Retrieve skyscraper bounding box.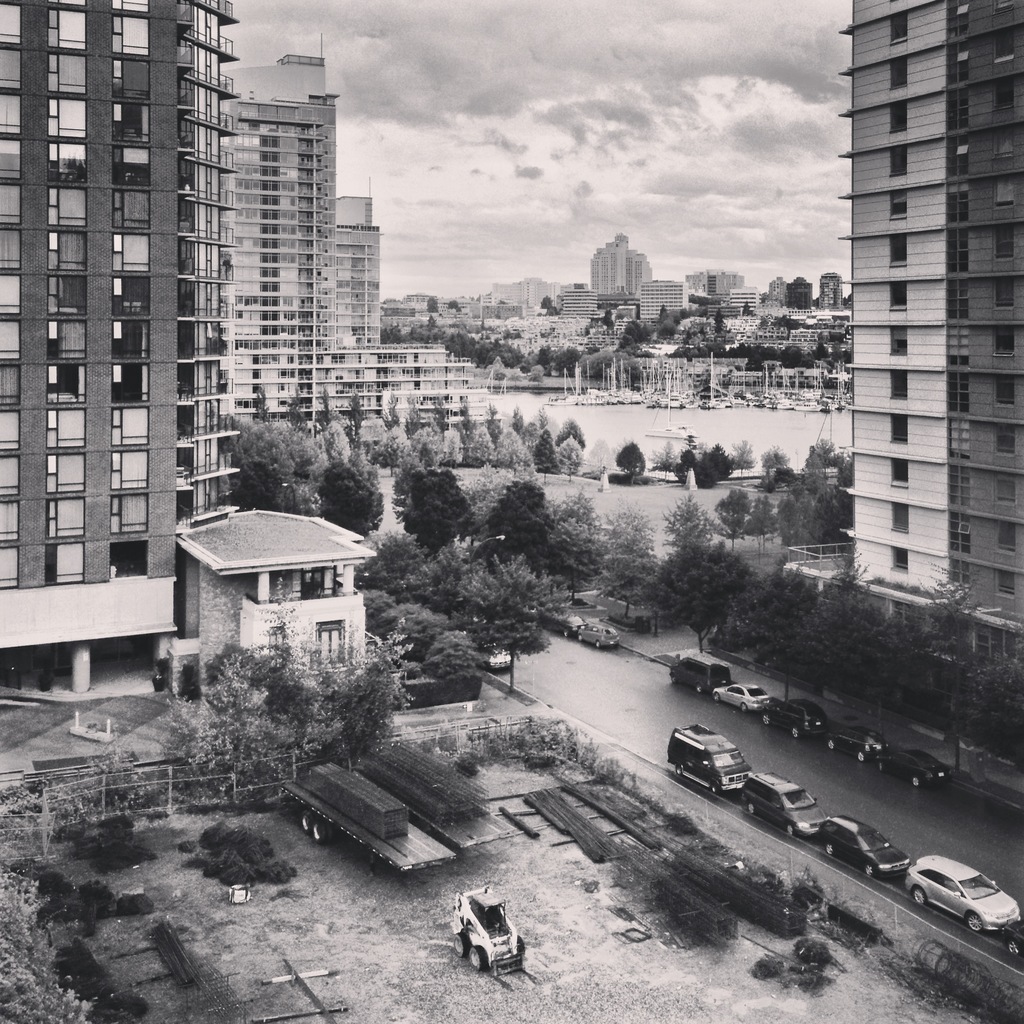
Bounding box: {"x1": 0, "y1": 0, "x2": 231, "y2": 700}.
